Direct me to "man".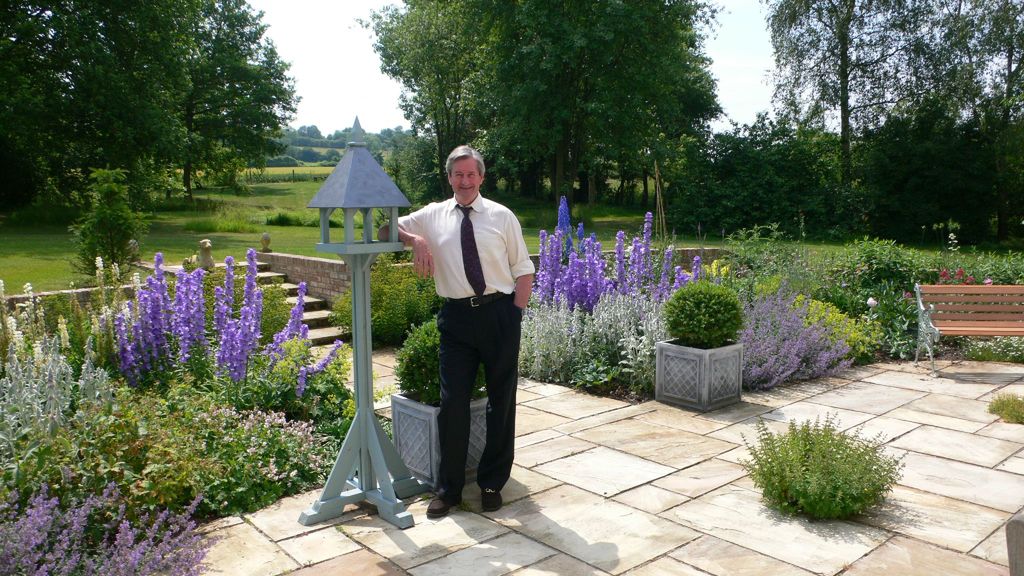
Direction: 396 140 546 525.
